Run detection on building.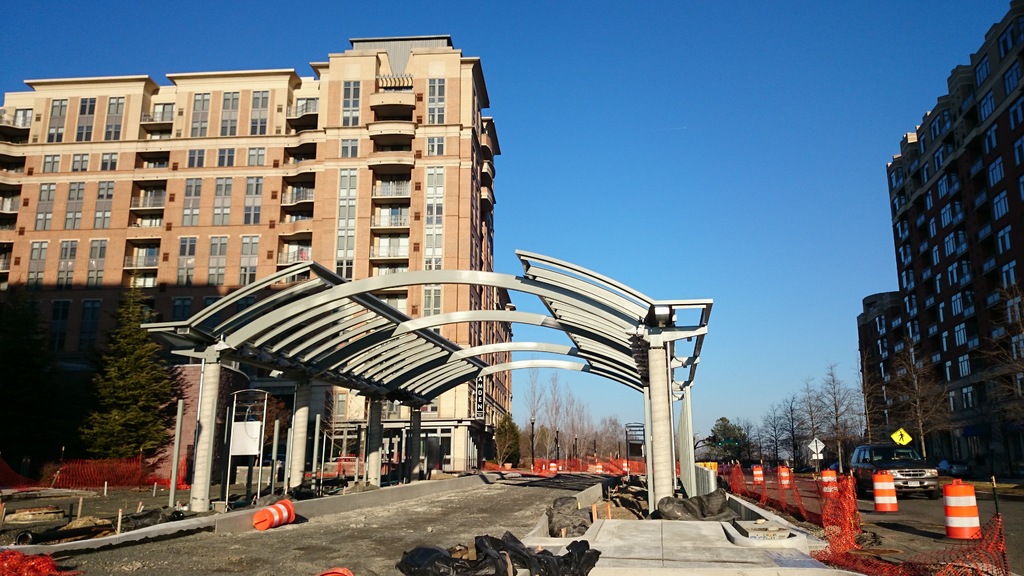
Result: x1=0 y1=287 x2=294 y2=492.
